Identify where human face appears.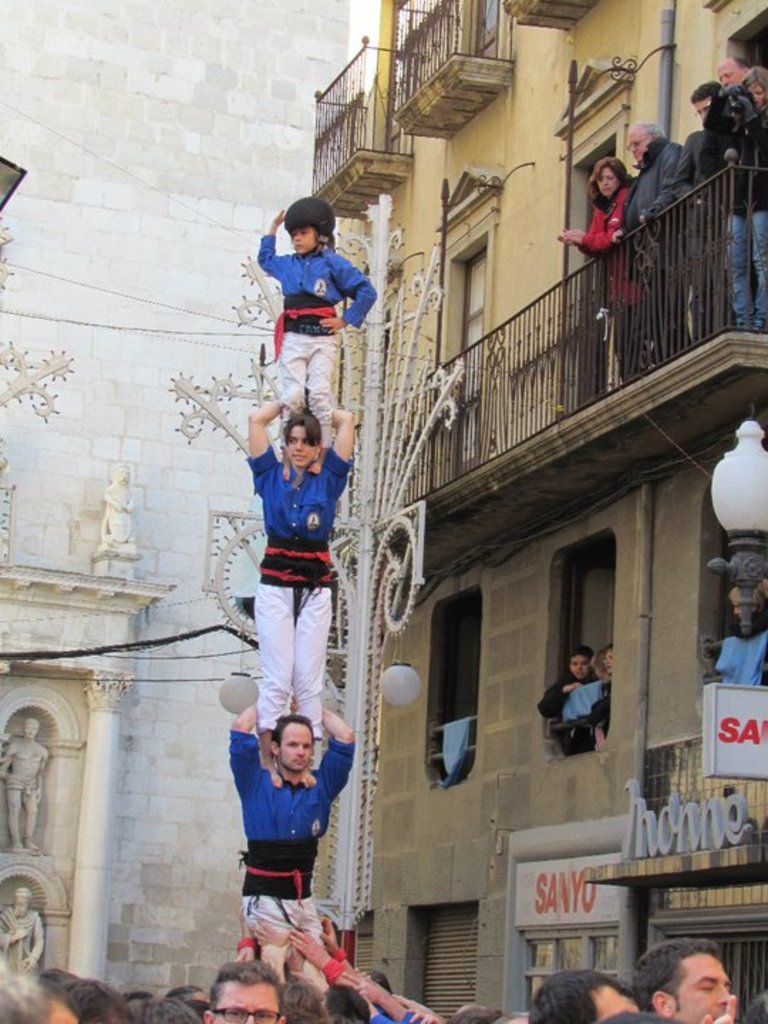
Appears at 215:983:280:1023.
